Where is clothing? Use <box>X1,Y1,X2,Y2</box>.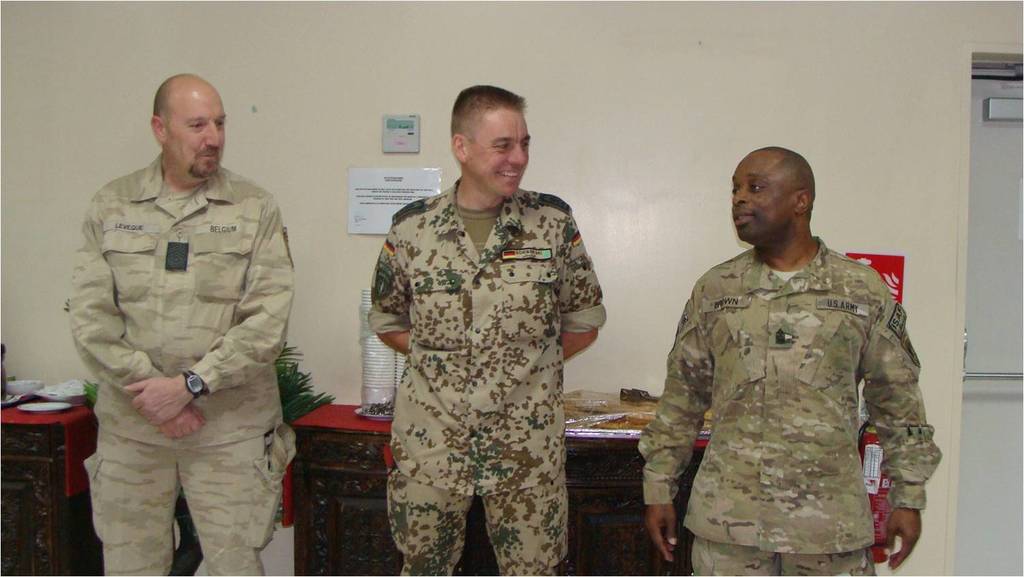
<box>639,235,950,576</box>.
